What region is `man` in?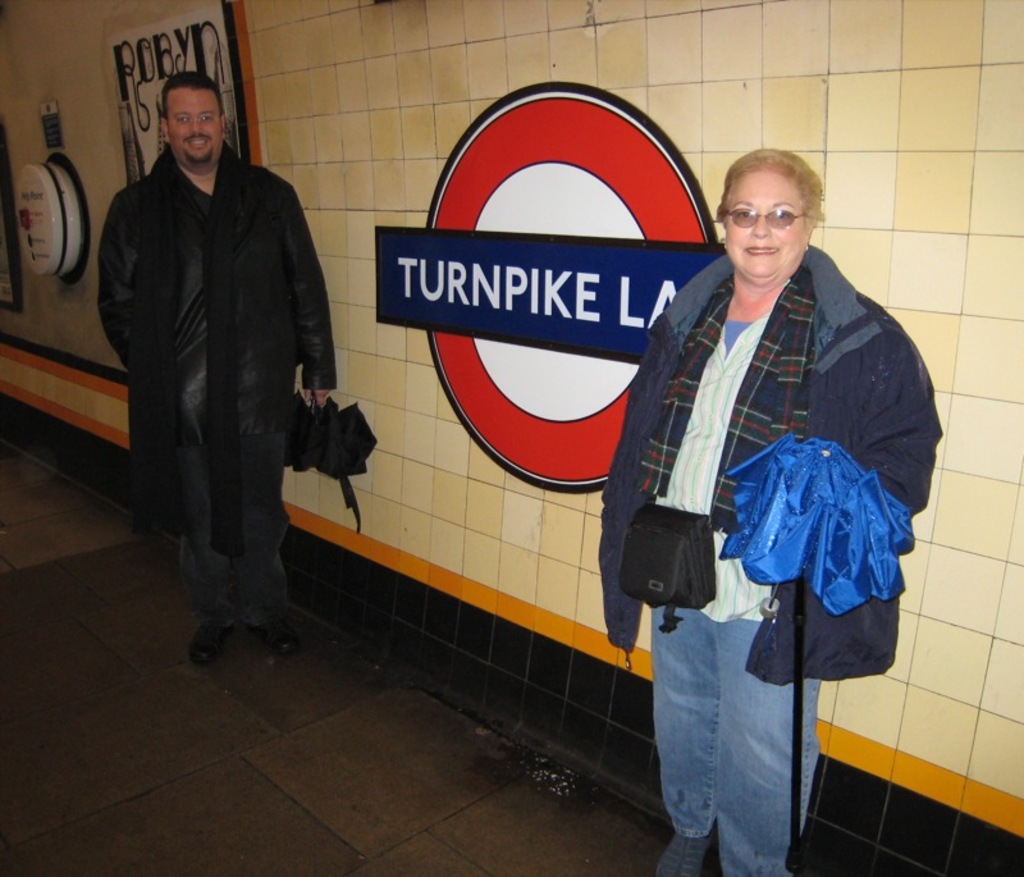
bbox=[88, 63, 339, 663].
